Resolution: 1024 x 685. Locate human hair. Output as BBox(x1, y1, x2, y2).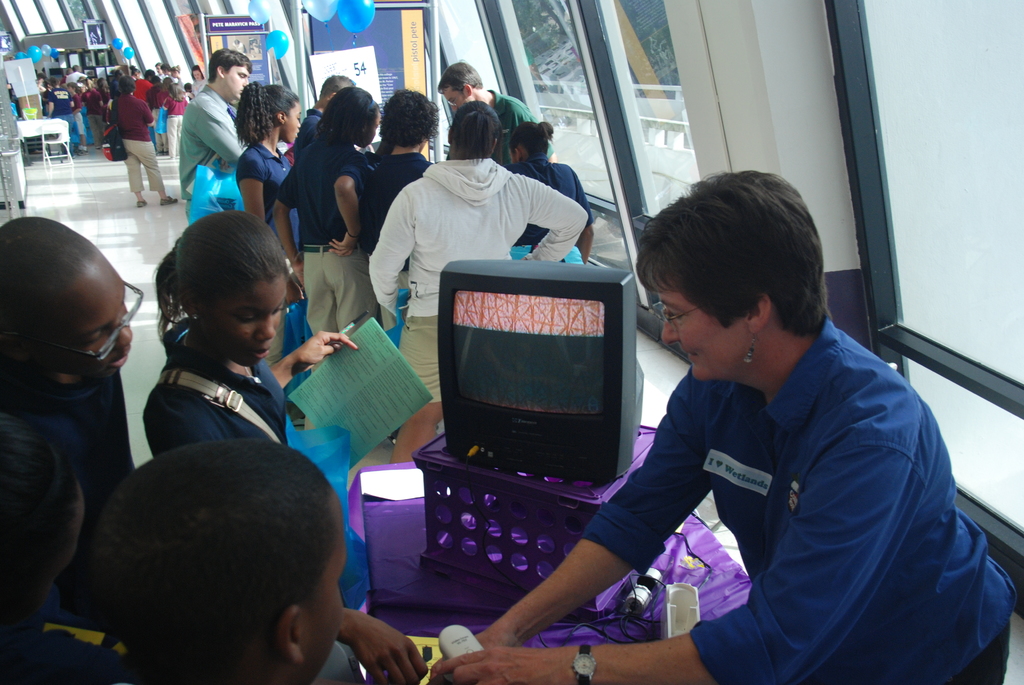
BBox(317, 75, 358, 101).
